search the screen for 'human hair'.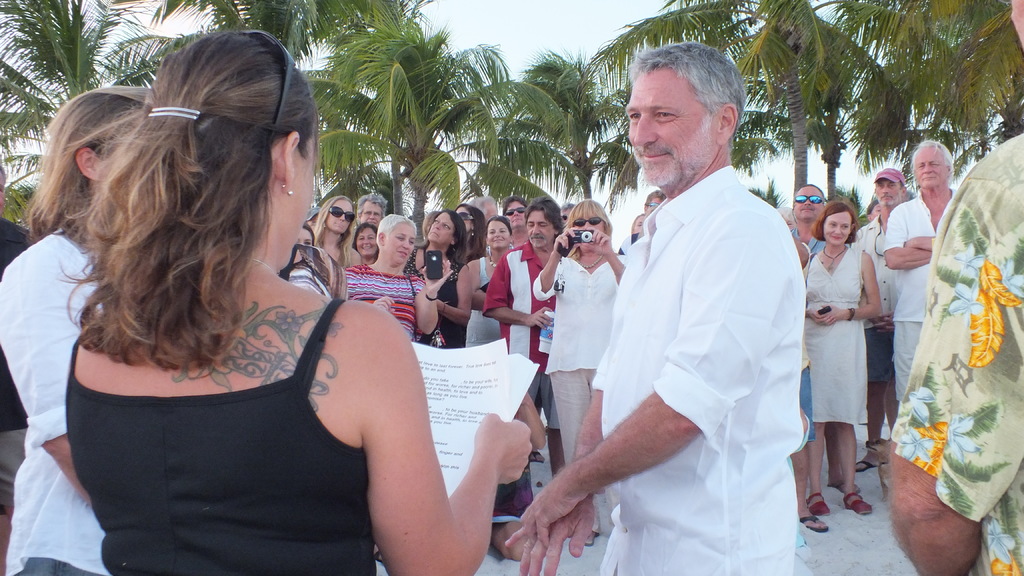
Found at l=312, t=195, r=356, b=273.
